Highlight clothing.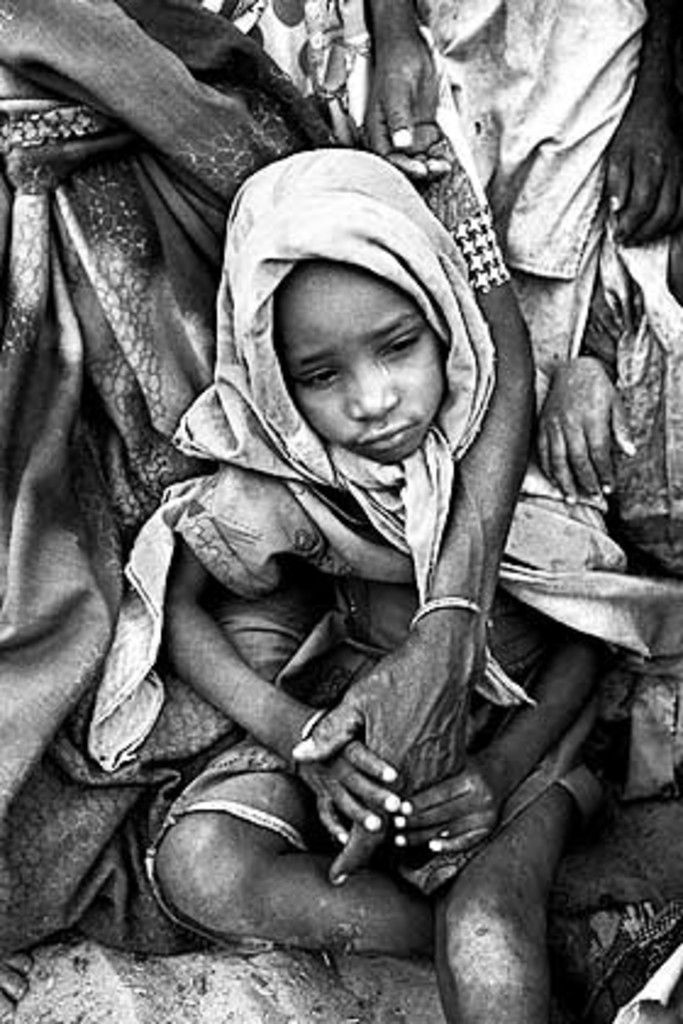
Highlighted region: [93, 129, 681, 946].
